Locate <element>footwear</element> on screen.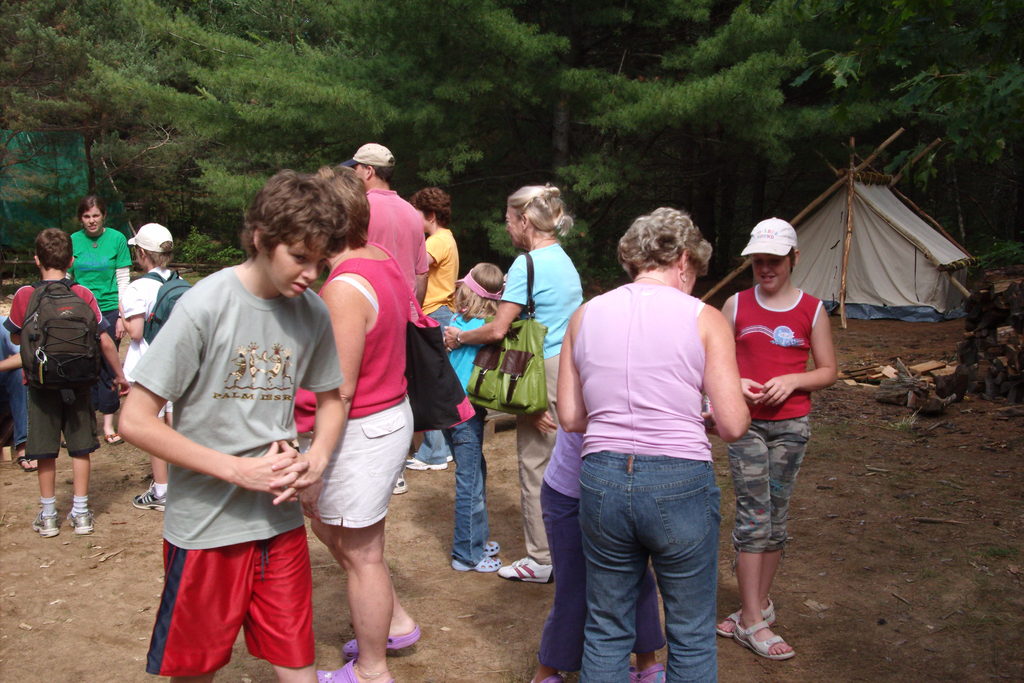
On screen at <bbox>735, 614, 789, 656</bbox>.
